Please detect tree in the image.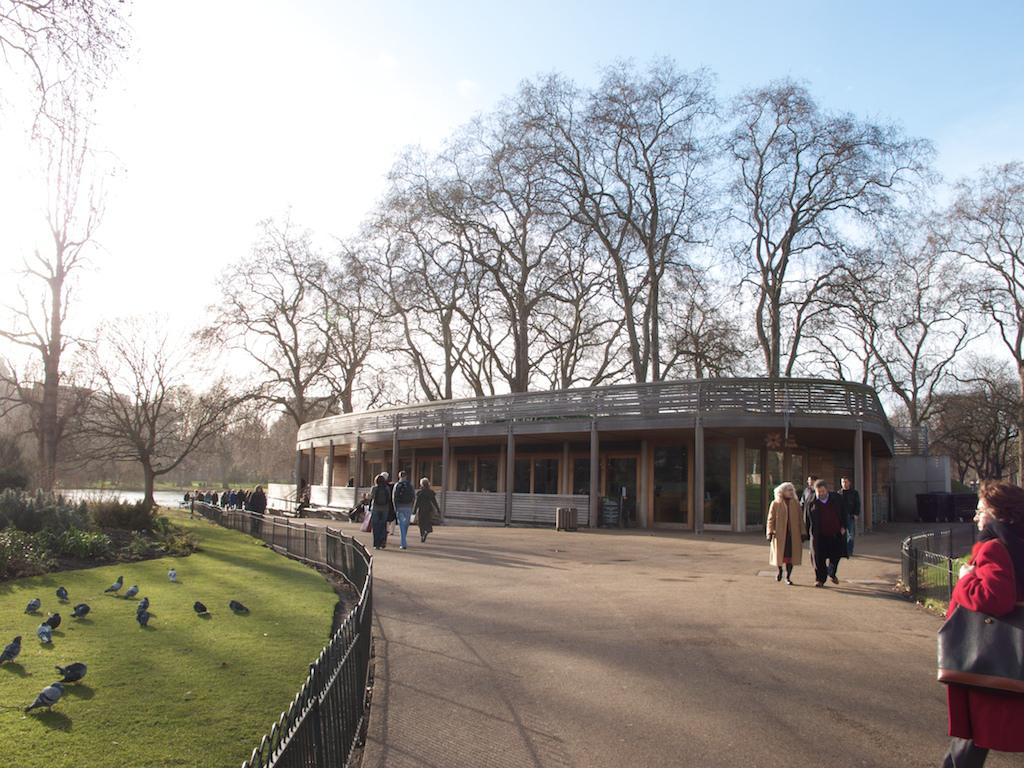
bbox=[76, 309, 235, 505].
